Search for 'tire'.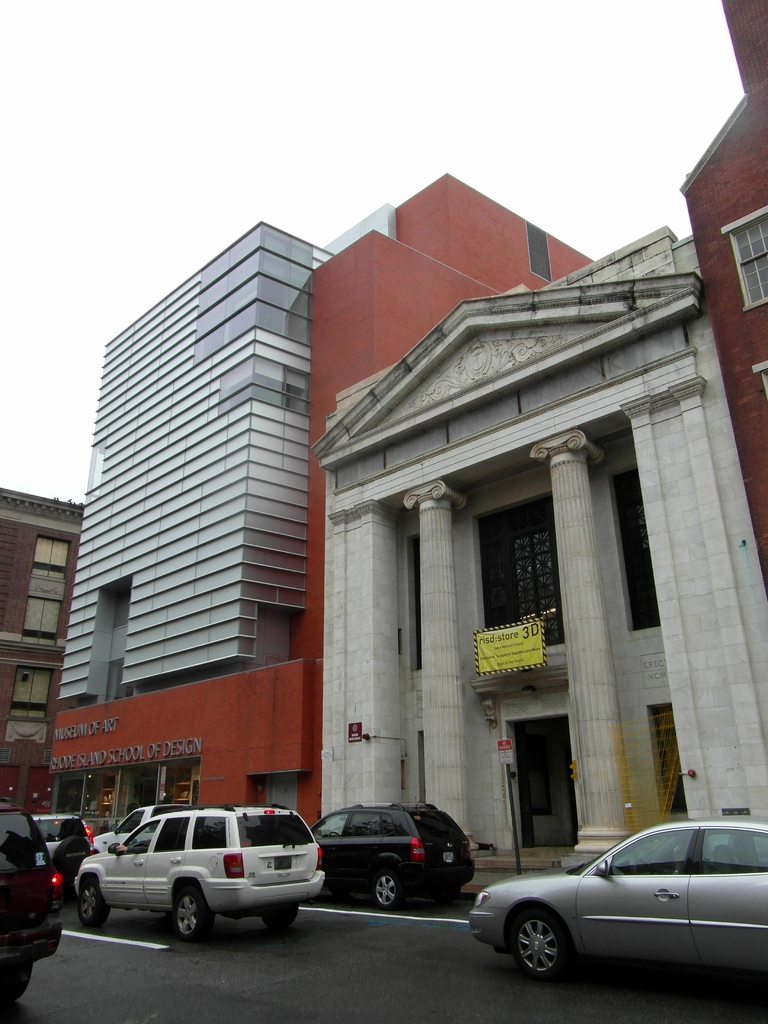
Found at <region>0, 956, 35, 1005</region>.
